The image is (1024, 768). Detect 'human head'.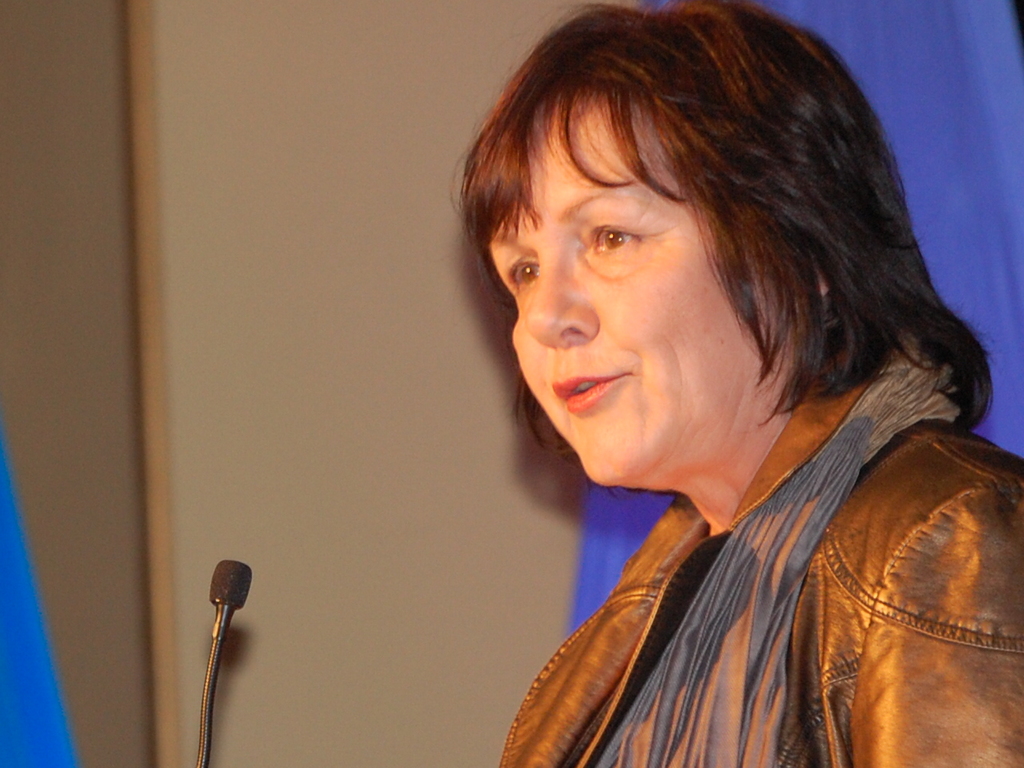
Detection: {"left": 458, "top": 4, "right": 950, "bottom": 461}.
